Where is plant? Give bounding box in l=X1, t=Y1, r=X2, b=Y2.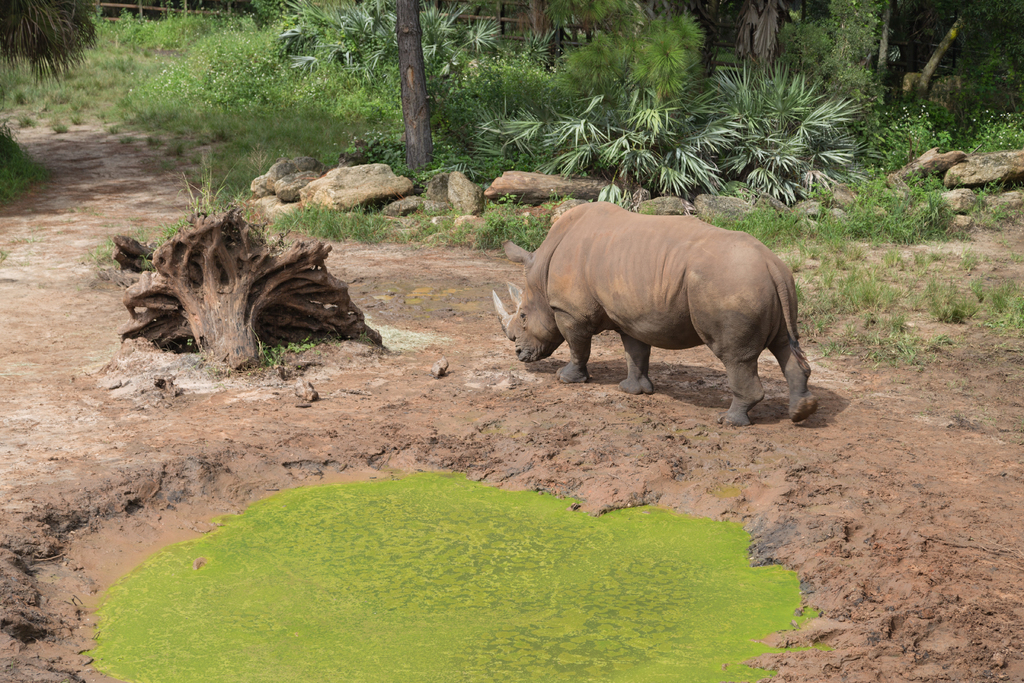
l=262, t=0, r=498, b=117.
